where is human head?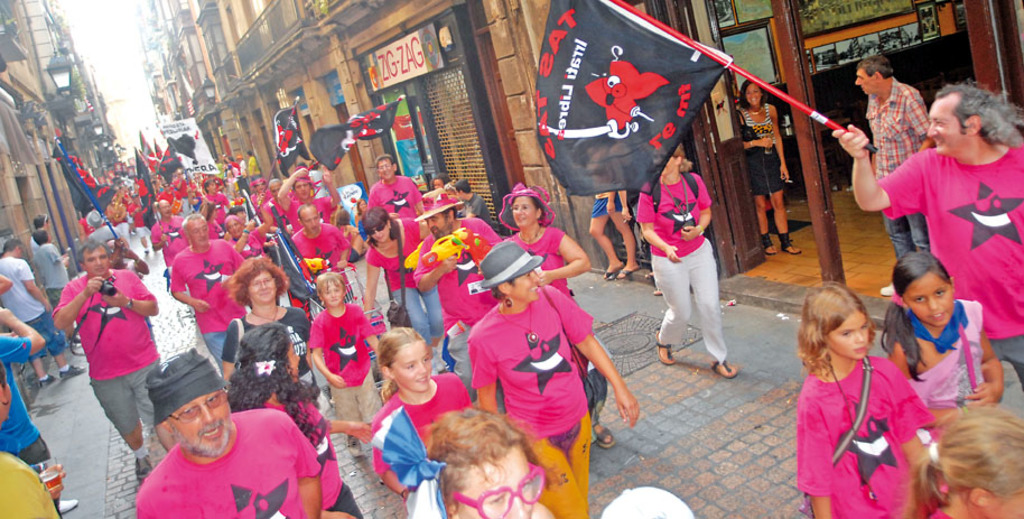
bbox=(147, 351, 232, 456).
